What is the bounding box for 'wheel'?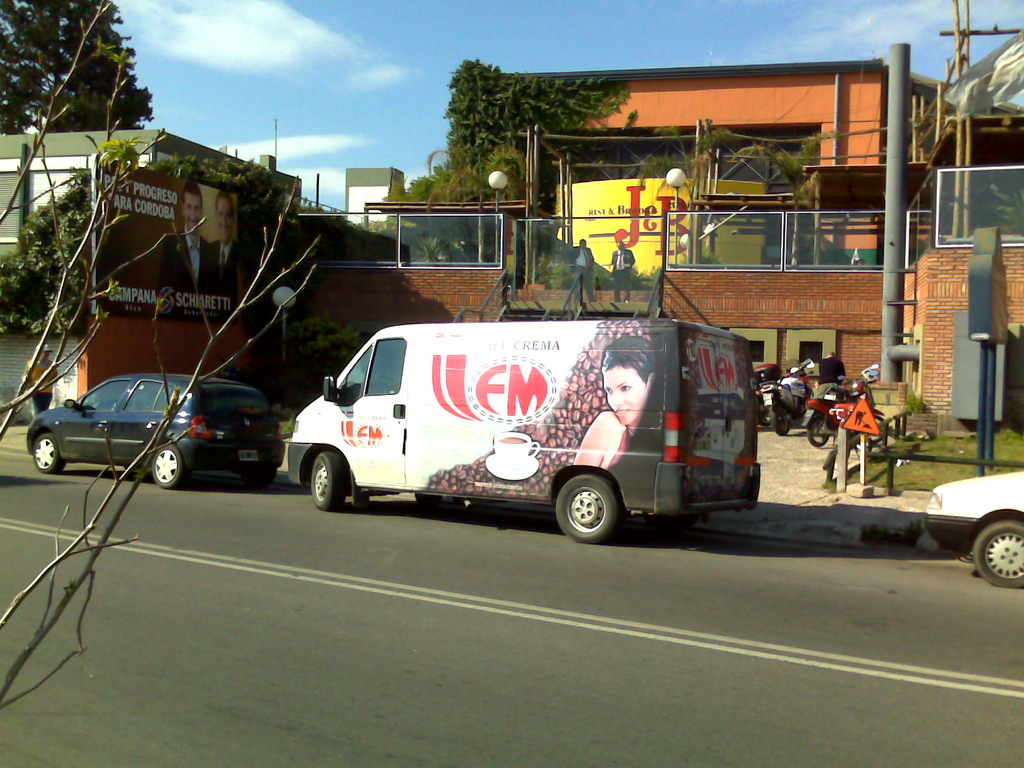
BBox(809, 419, 832, 447).
